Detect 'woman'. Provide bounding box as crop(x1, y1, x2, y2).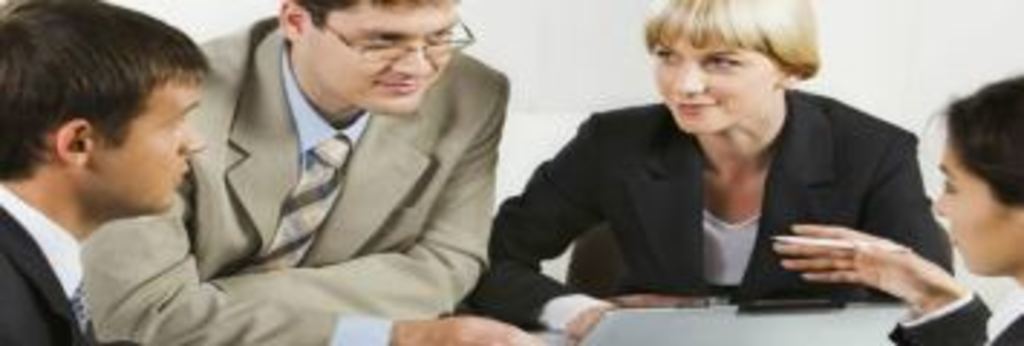
crop(464, 0, 958, 343).
